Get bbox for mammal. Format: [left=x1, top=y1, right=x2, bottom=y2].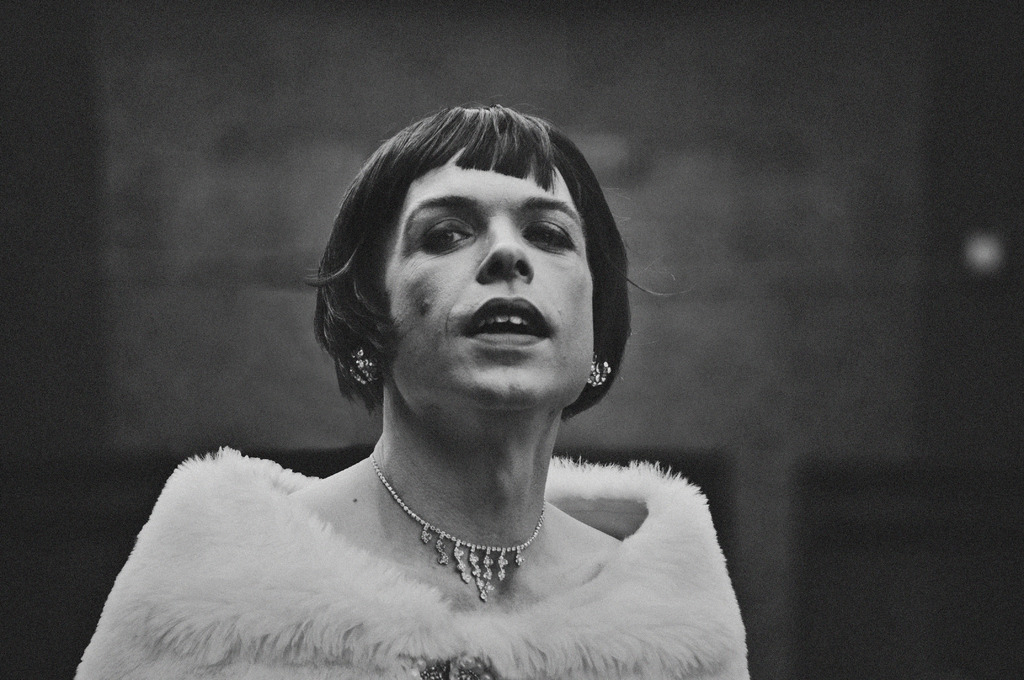
[left=71, top=110, right=748, bottom=636].
